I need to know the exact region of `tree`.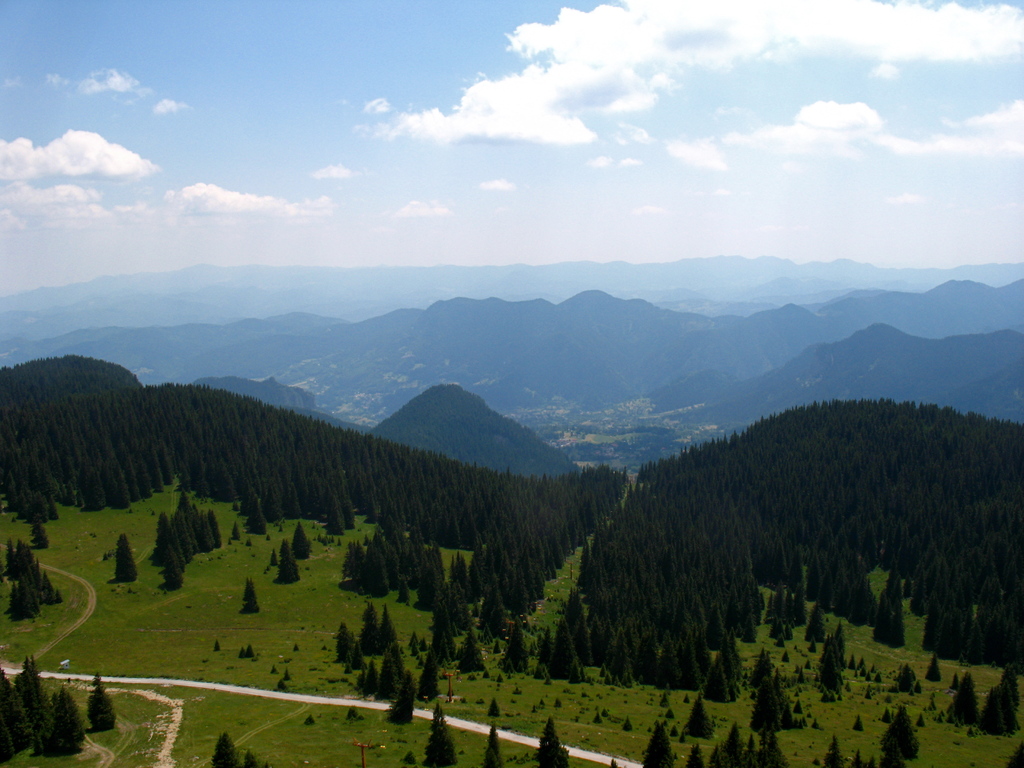
Region: <bbox>941, 671, 977, 728</bbox>.
